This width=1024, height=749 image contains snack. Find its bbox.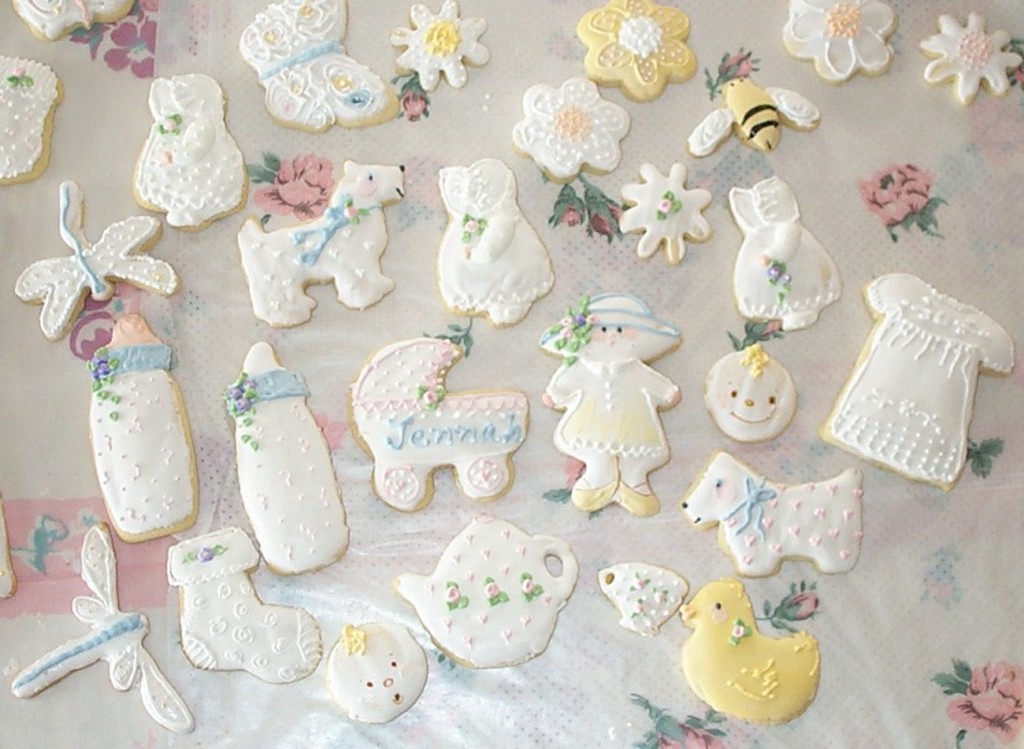
x1=392, y1=1, x2=491, y2=88.
